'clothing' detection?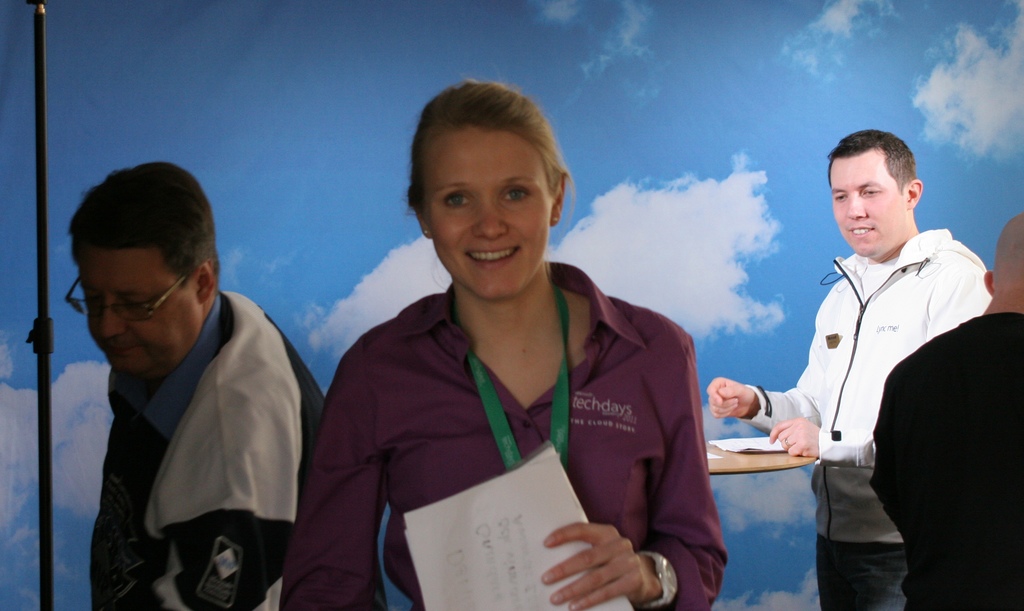
(819, 542, 908, 610)
